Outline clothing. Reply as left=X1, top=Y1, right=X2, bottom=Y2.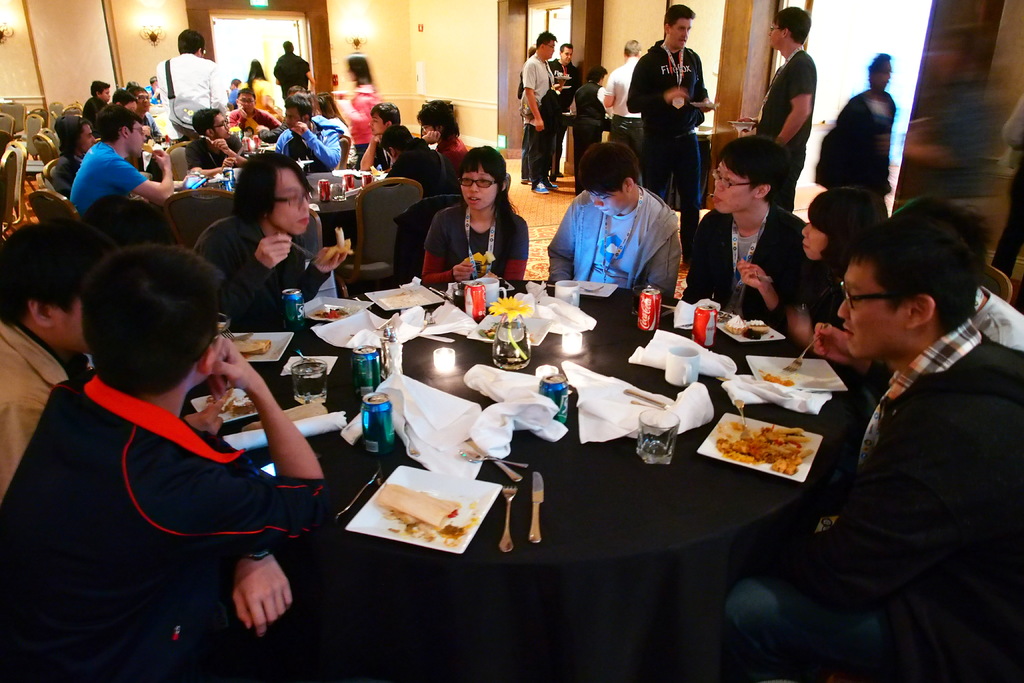
left=0, top=315, right=89, bottom=502.
